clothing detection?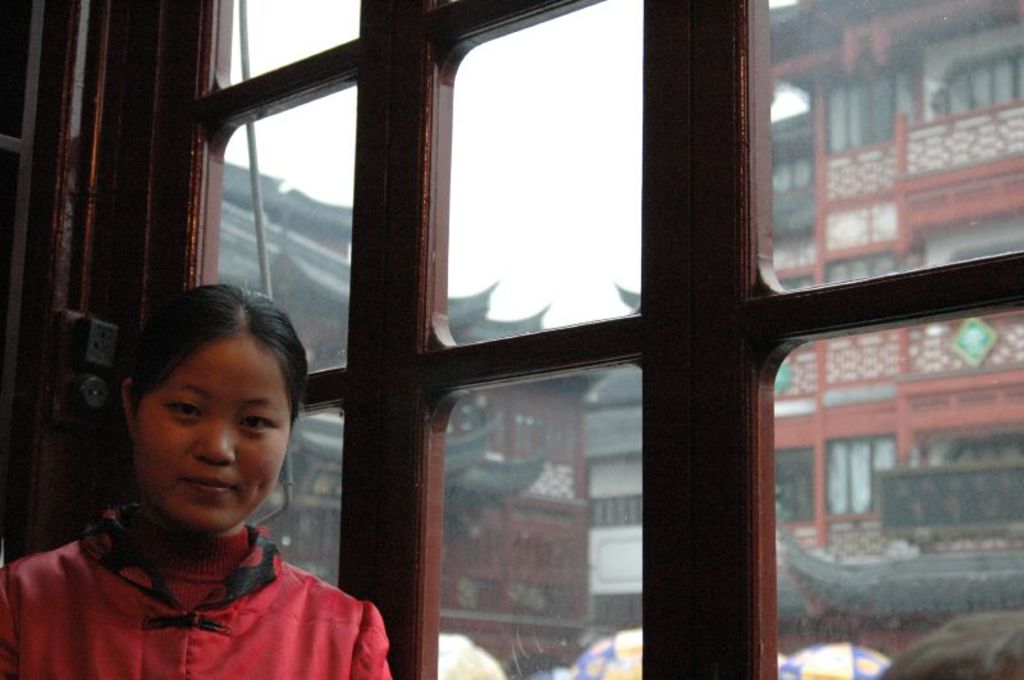
x1=19, y1=511, x2=383, y2=663
